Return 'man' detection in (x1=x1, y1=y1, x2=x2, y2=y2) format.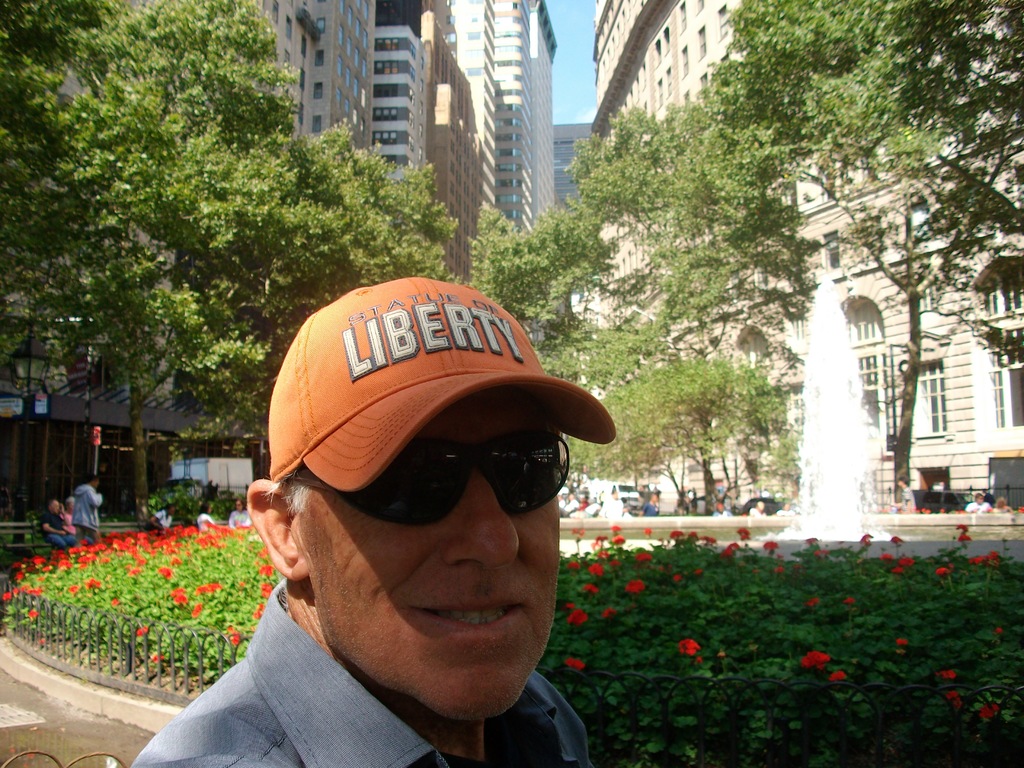
(x1=776, y1=503, x2=799, y2=519).
